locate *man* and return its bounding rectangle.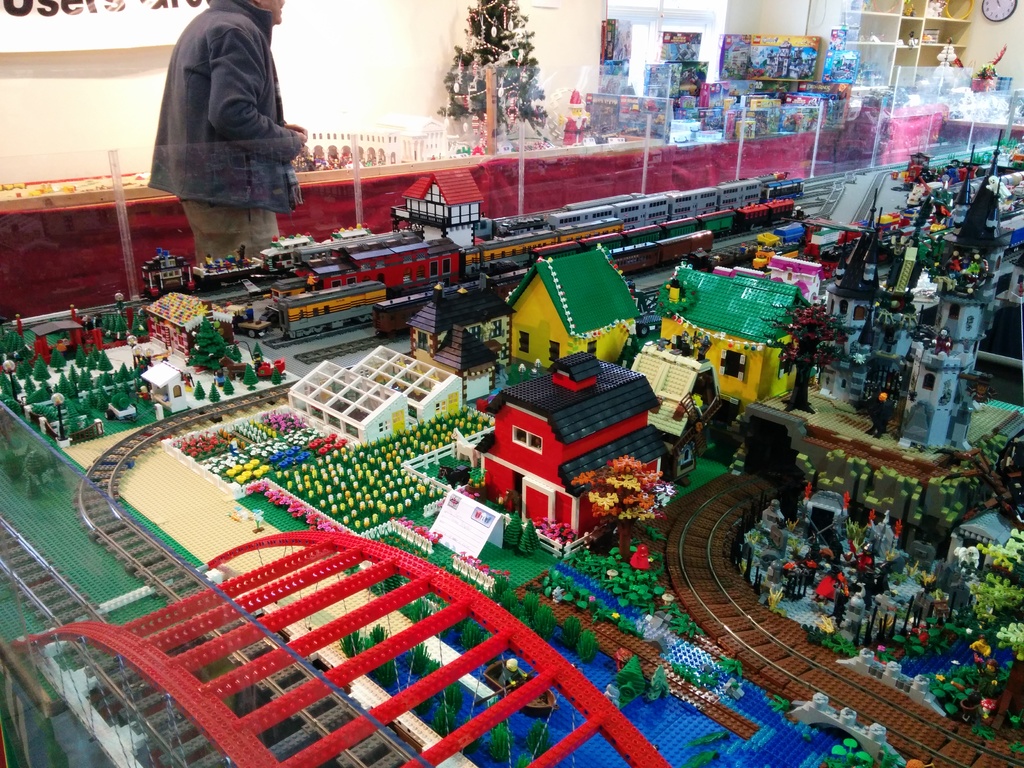
{"left": 134, "top": 12, "right": 316, "bottom": 283}.
